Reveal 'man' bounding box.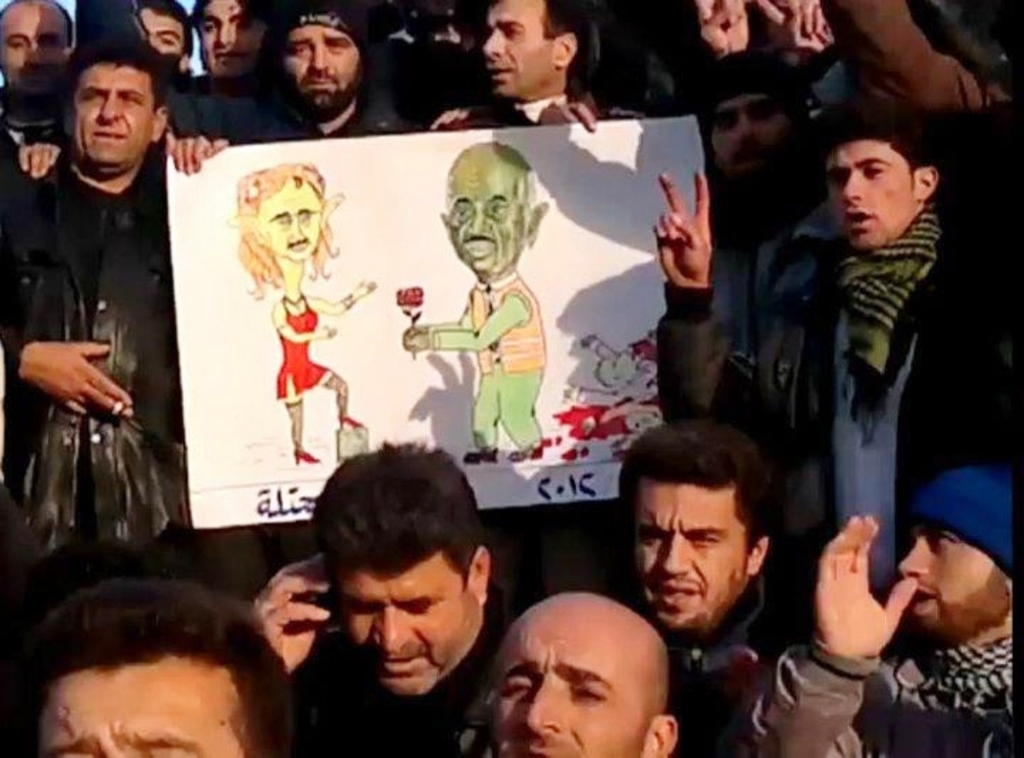
Revealed: box=[247, 442, 533, 757].
